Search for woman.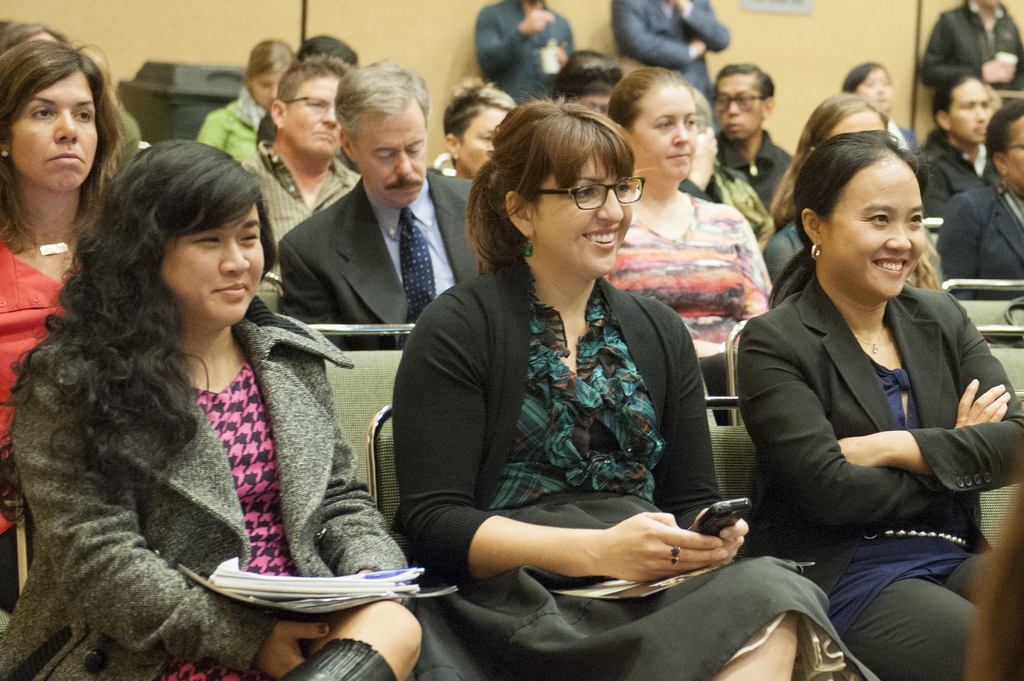
Found at x1=603, y1=73, x2=779, y2=424.
